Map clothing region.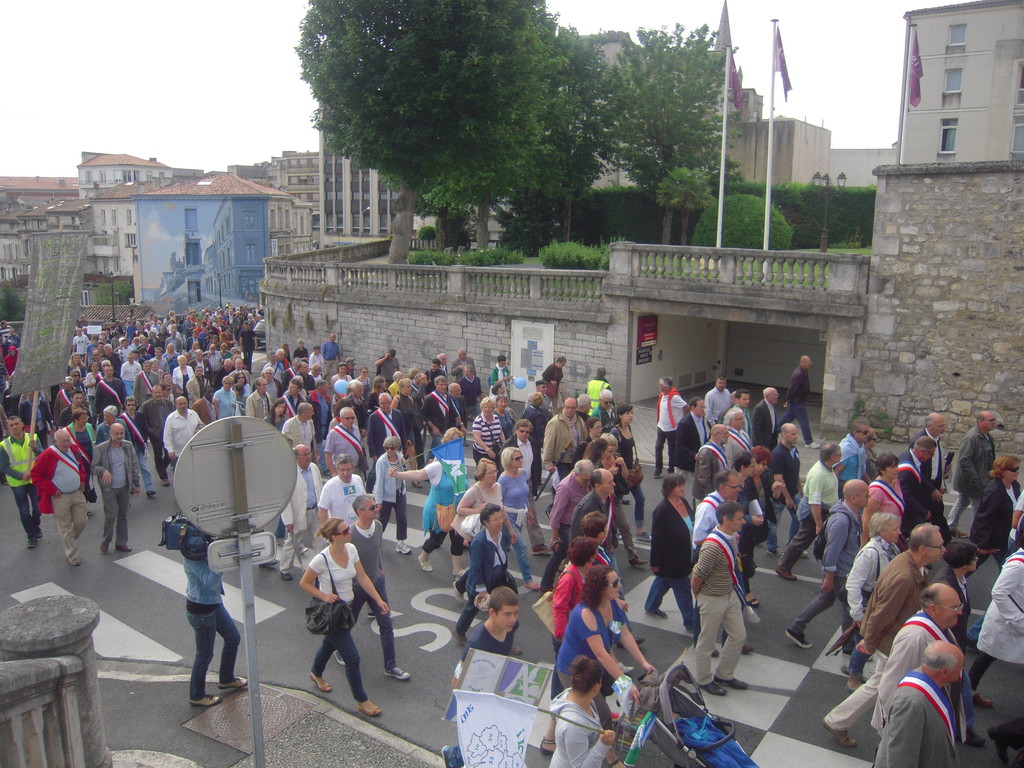
Mapped to Rect(0, 428, 41, 534).
